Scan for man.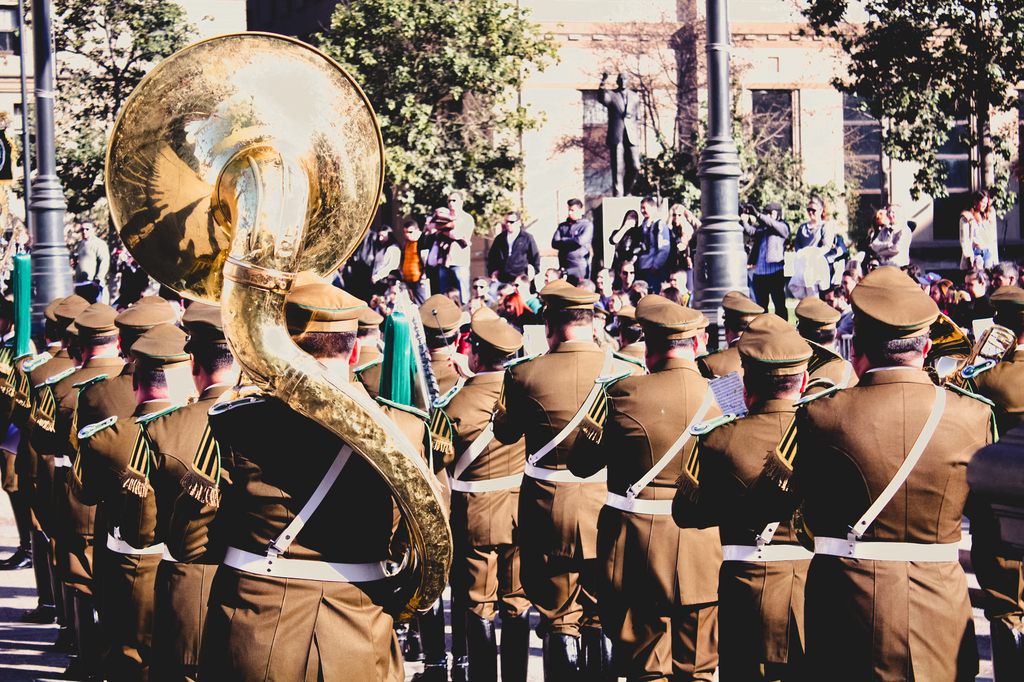
Scan result: locate(634, 196, 674, 279).
